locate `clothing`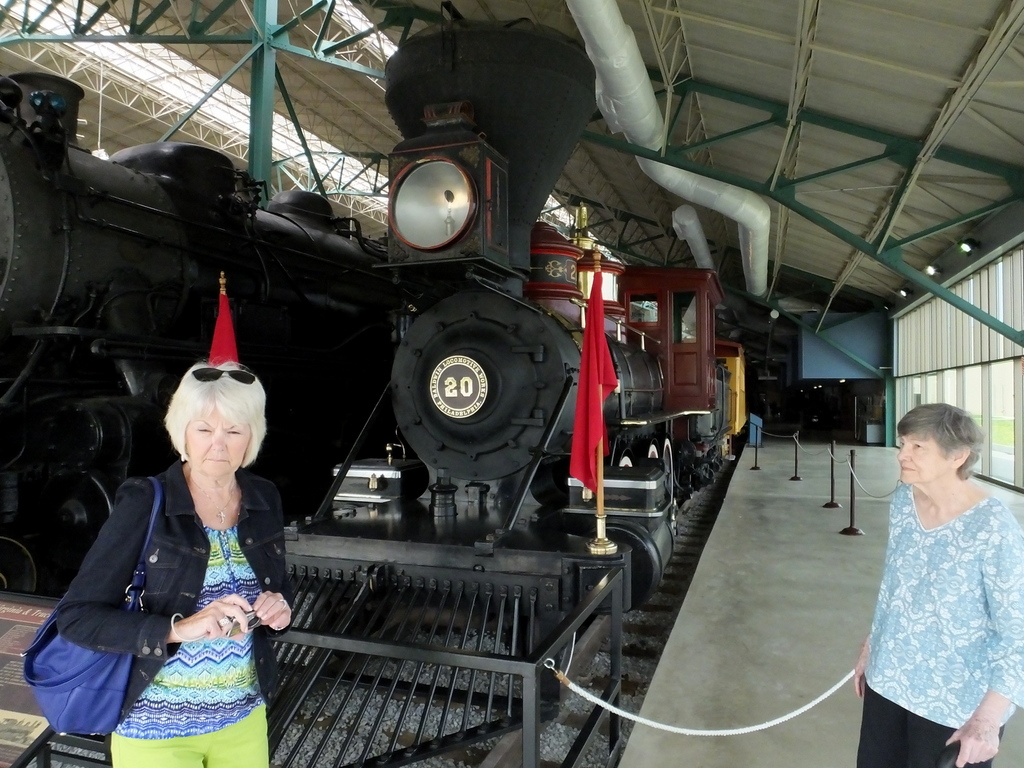
crop(849, 491, 1023, 767)
